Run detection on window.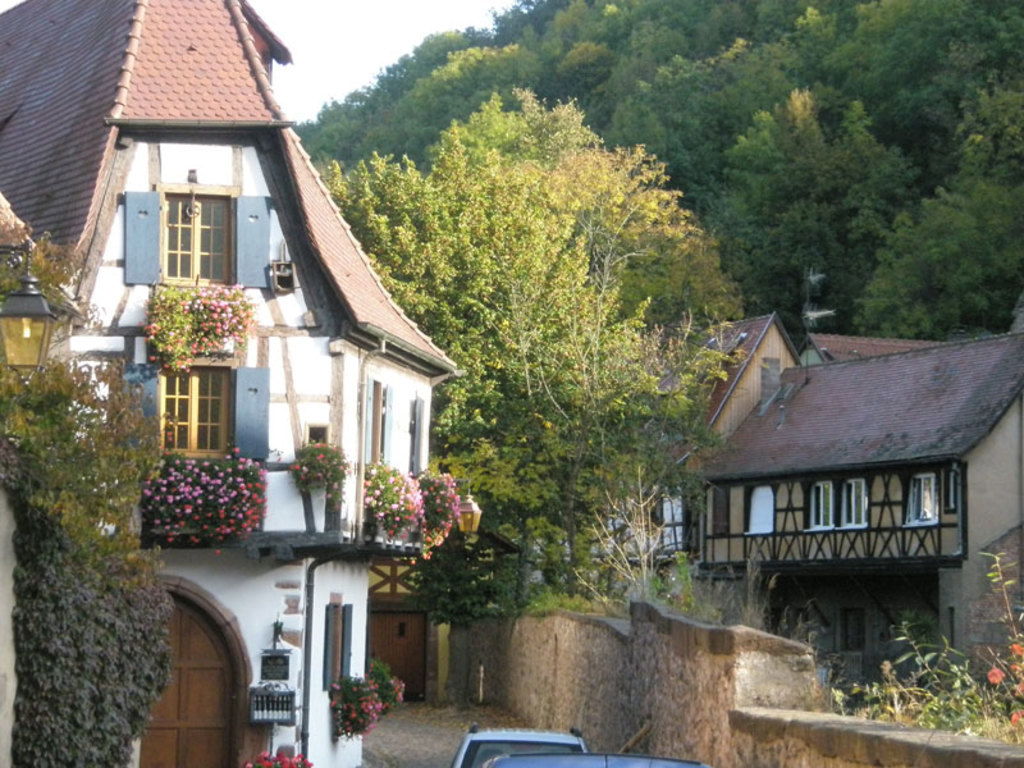
Result: x1=154, y1=182, x2=244, y2=291.
